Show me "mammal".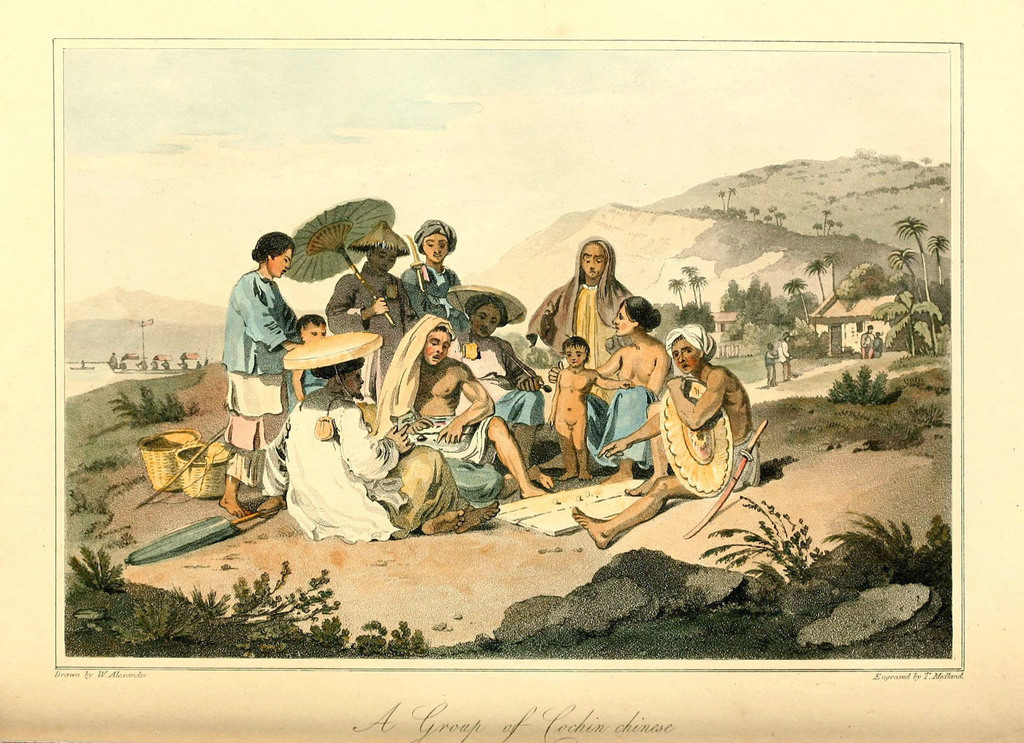
"mammal" is here: 257:330:502:545.
